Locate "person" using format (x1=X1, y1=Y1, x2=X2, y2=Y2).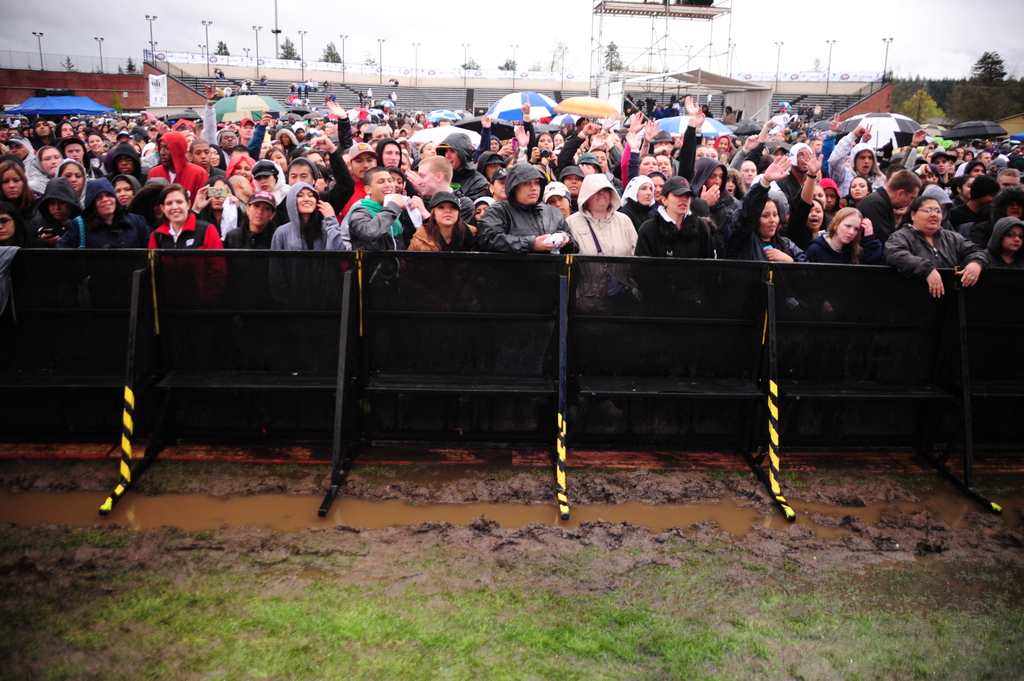
(x1=145, y1=182, x2=228, y2=308).
